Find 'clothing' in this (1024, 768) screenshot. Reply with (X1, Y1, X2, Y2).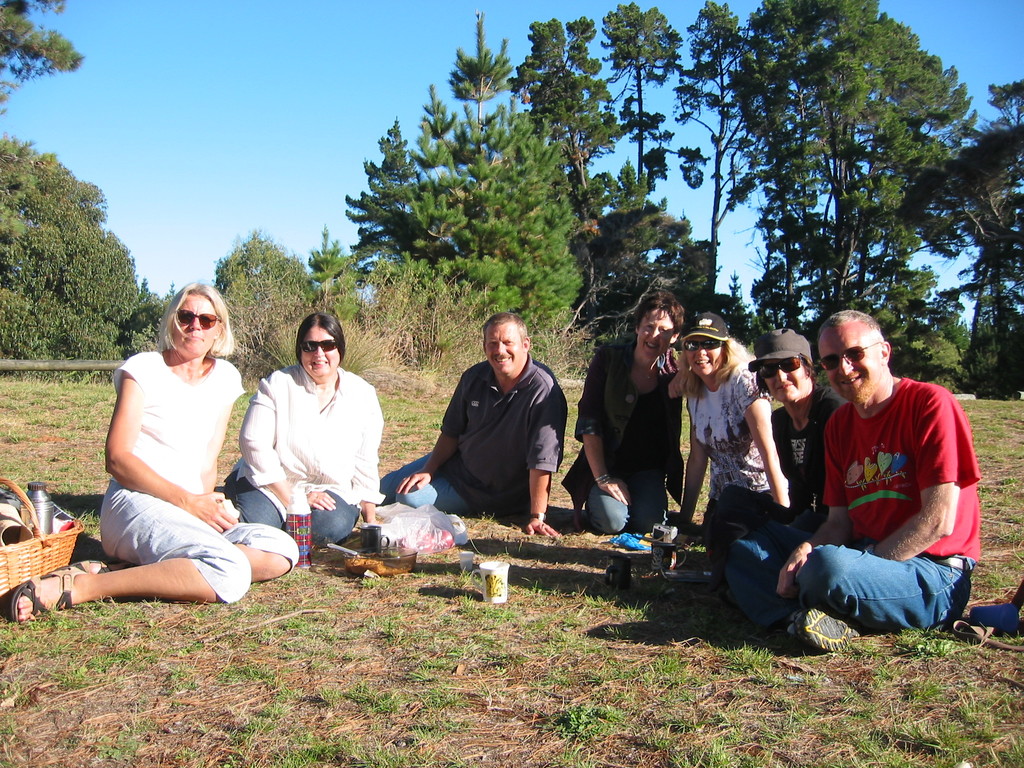
(705, 383, 845, 543).
